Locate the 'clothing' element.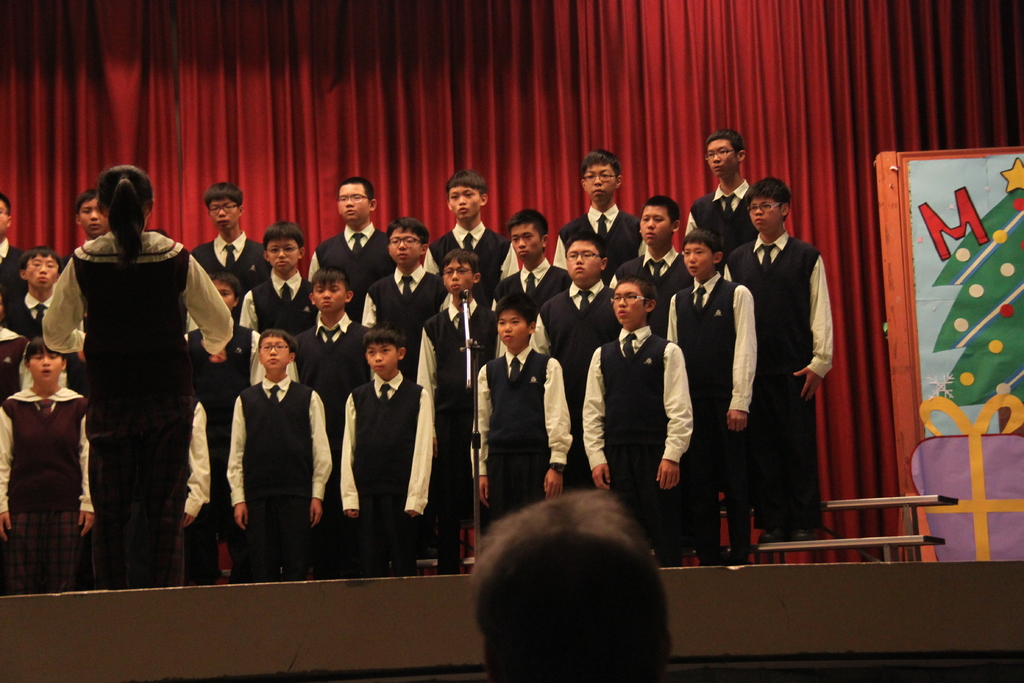
Element bbox: bbox=(52, 192, 204, 569).
